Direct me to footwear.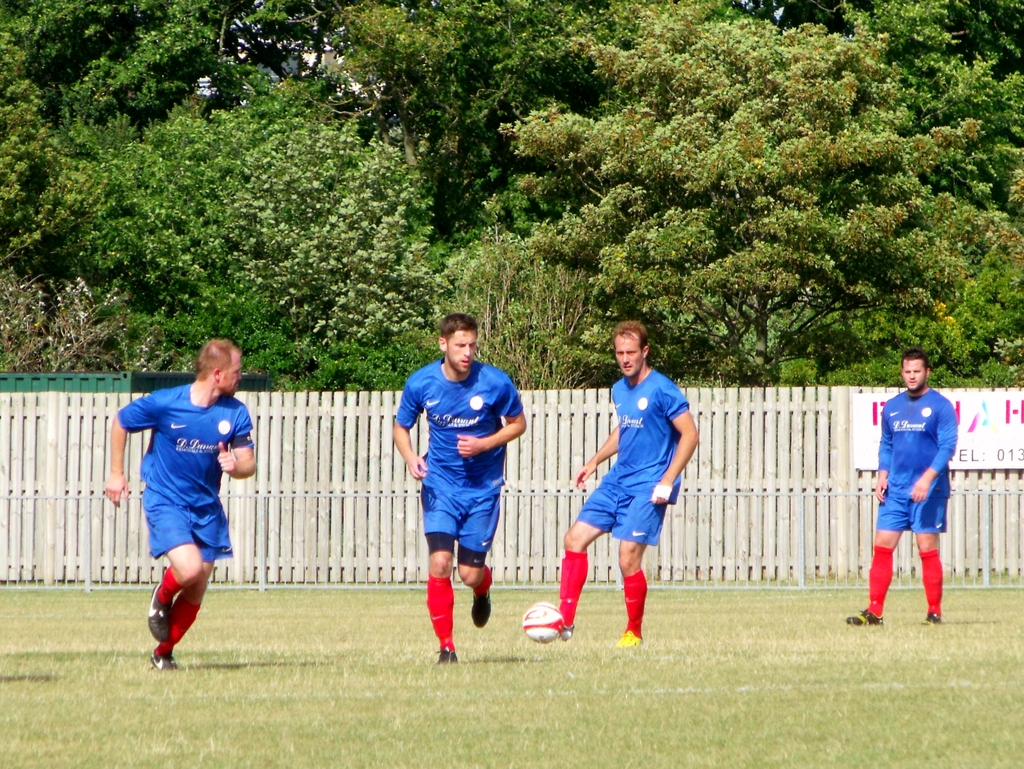
Direction: {"left": 920, "top": 612, "right": 941, "bottom": 626}.
